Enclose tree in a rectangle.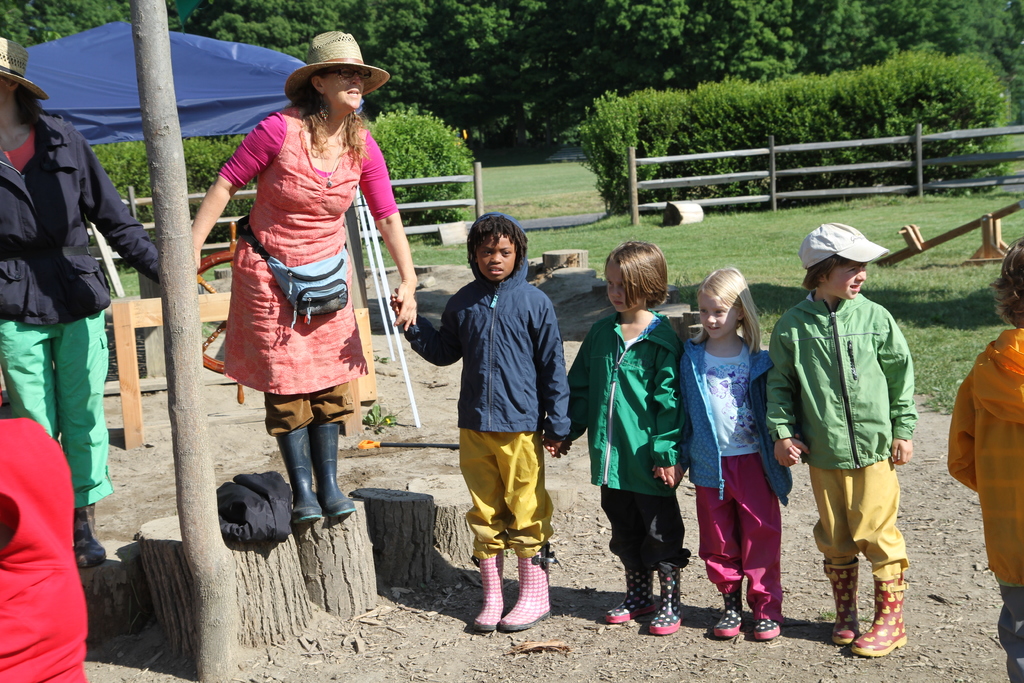
detection(129, 0, 237, 682).
